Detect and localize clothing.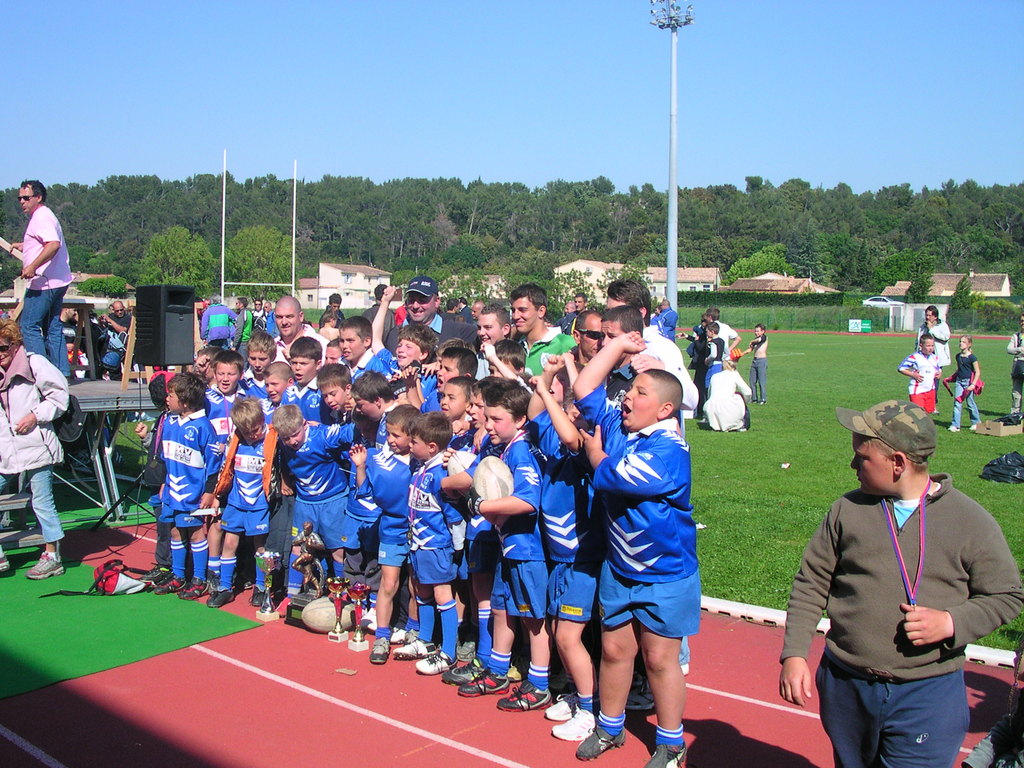
Localized at <bbox>237, 312, 259, 364</bbox>.
